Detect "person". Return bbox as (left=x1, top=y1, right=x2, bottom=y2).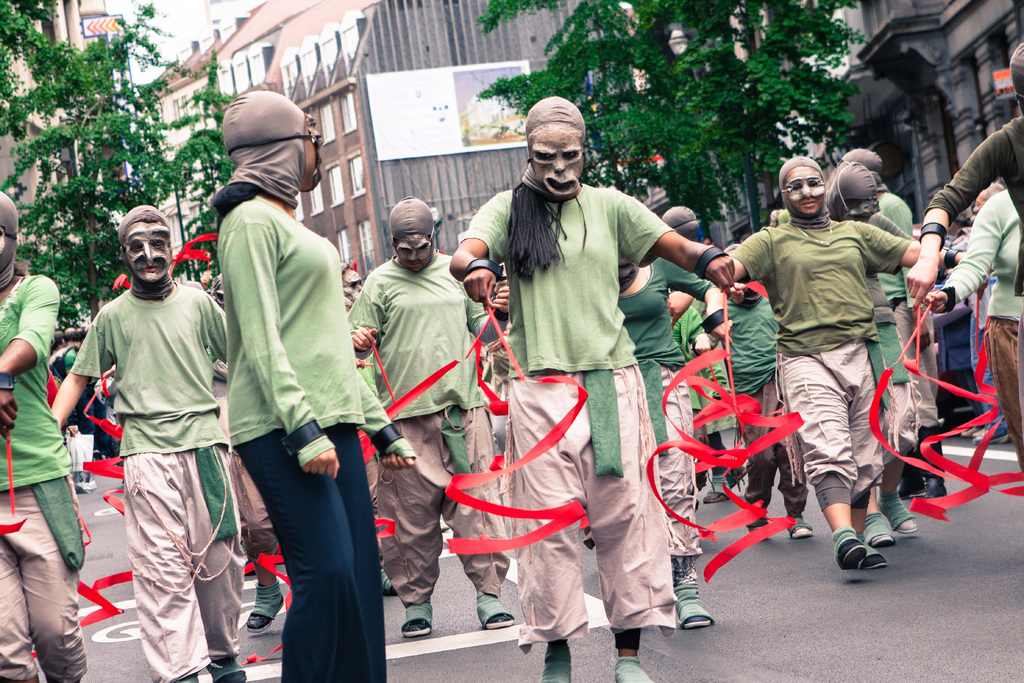
(left=0, top=188, right=92, bottom=682).
